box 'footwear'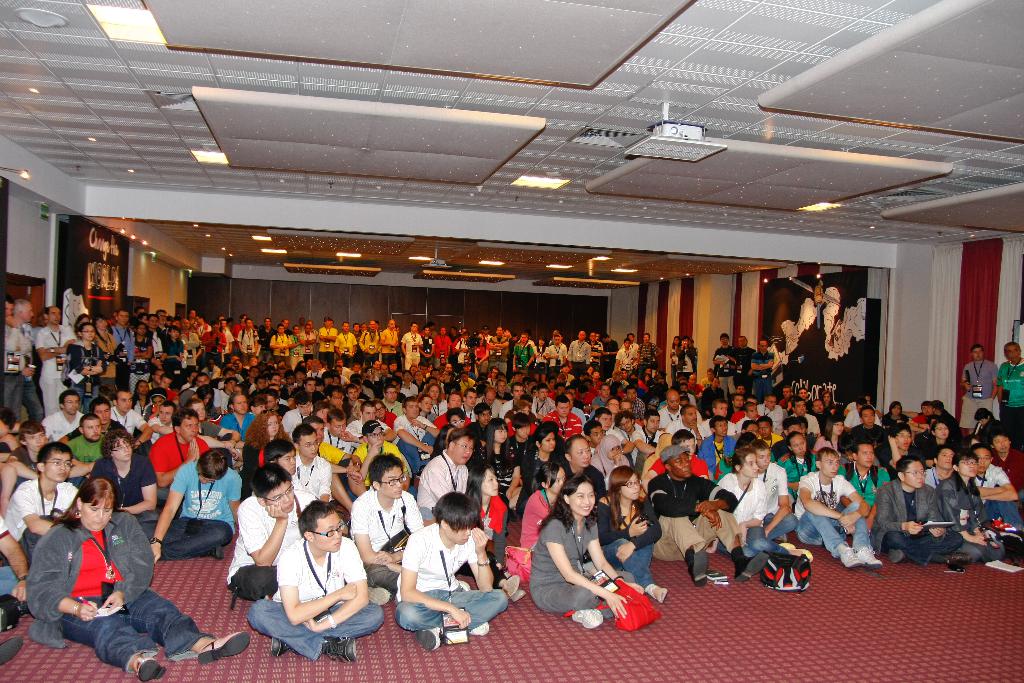
(x1=13, y1=597, x2=29, y2=616)
